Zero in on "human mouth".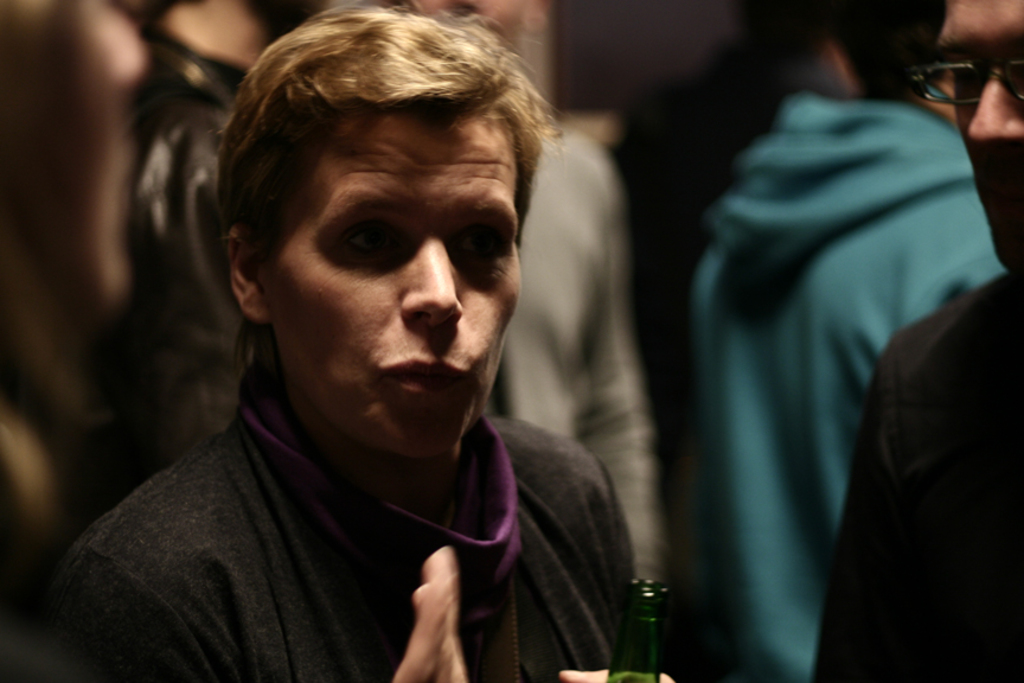
Zeroed in: (376,353,472,400).
